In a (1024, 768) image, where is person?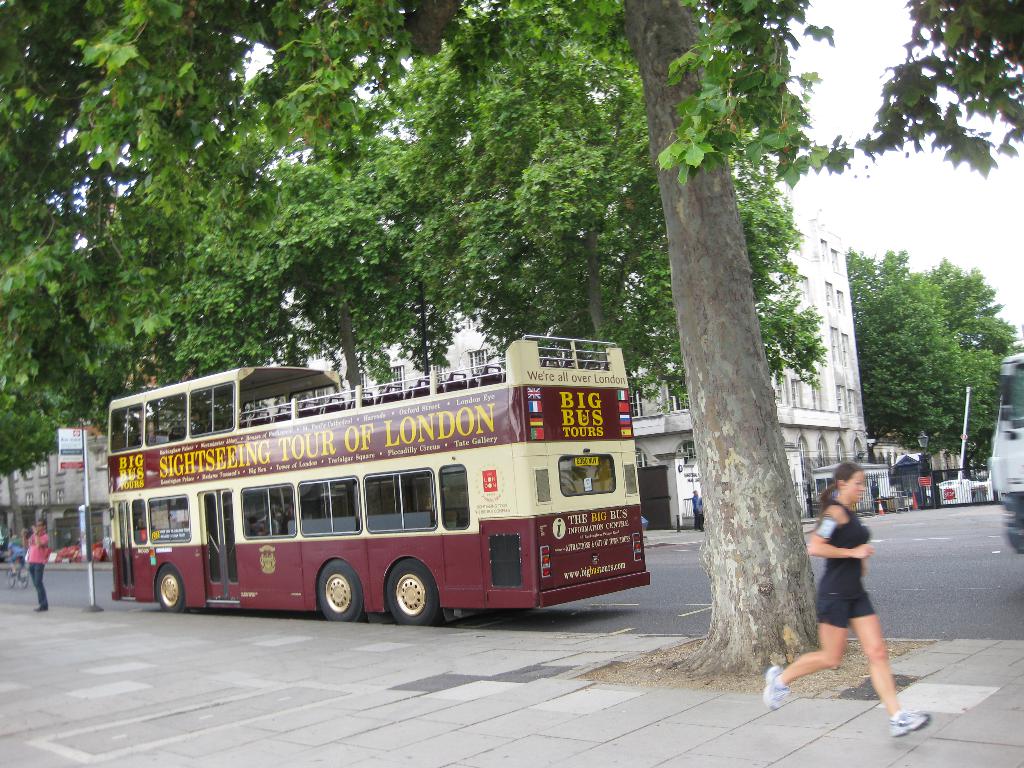
{"left": 690, "top": 487, "right": 700, "bottom": 532}.
